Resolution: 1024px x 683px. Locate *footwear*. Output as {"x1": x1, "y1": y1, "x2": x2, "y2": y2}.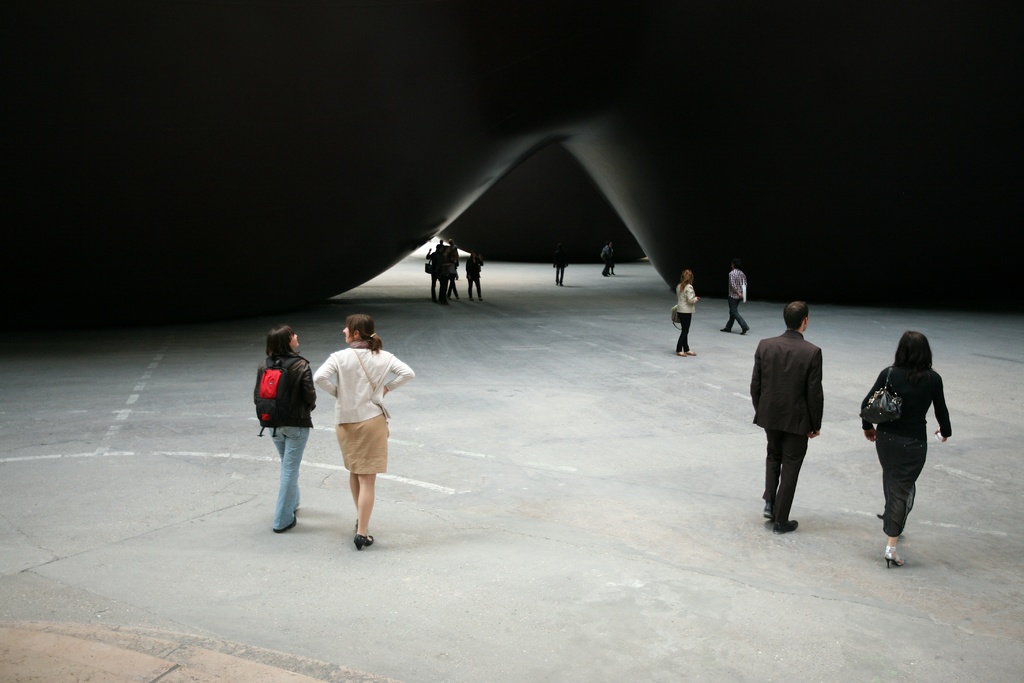
{"x1": 352, "y1": 533, "x2": 374, "y2": 553}.
